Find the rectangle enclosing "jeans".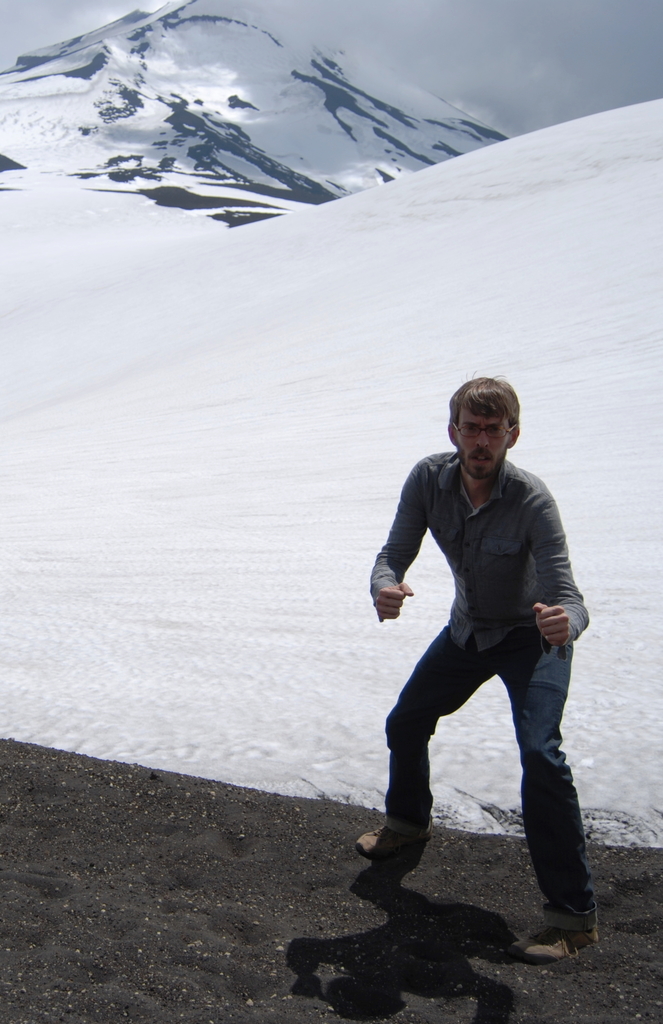
(381,616,595,893).
